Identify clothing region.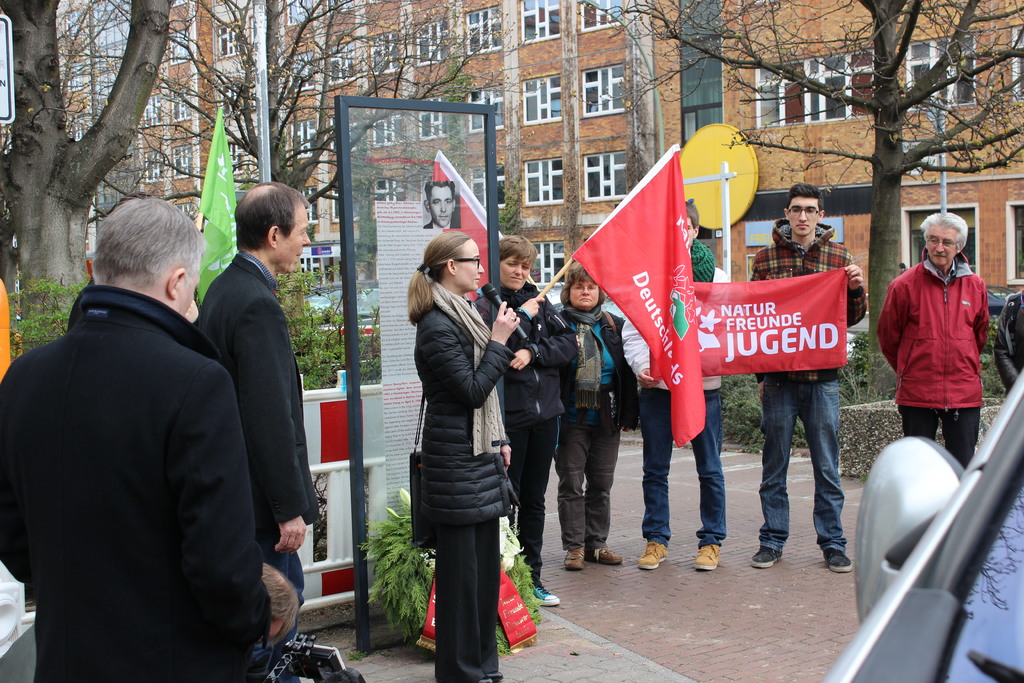
Region: x1=510, y1=432, x2=552, y2=586.
